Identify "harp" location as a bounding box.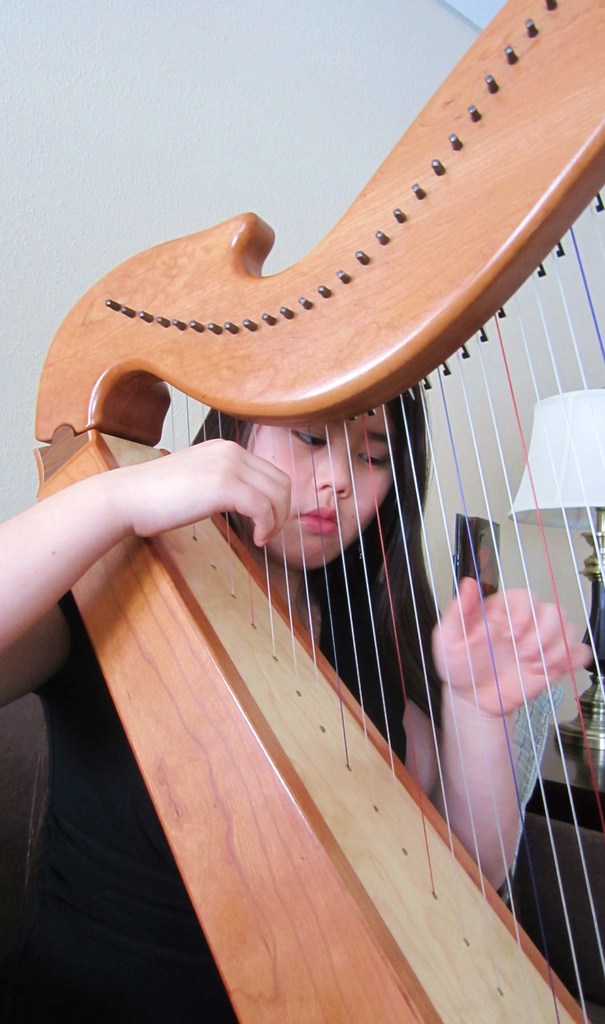
[x1=30, y1=0, x2=604, y2=1023].
